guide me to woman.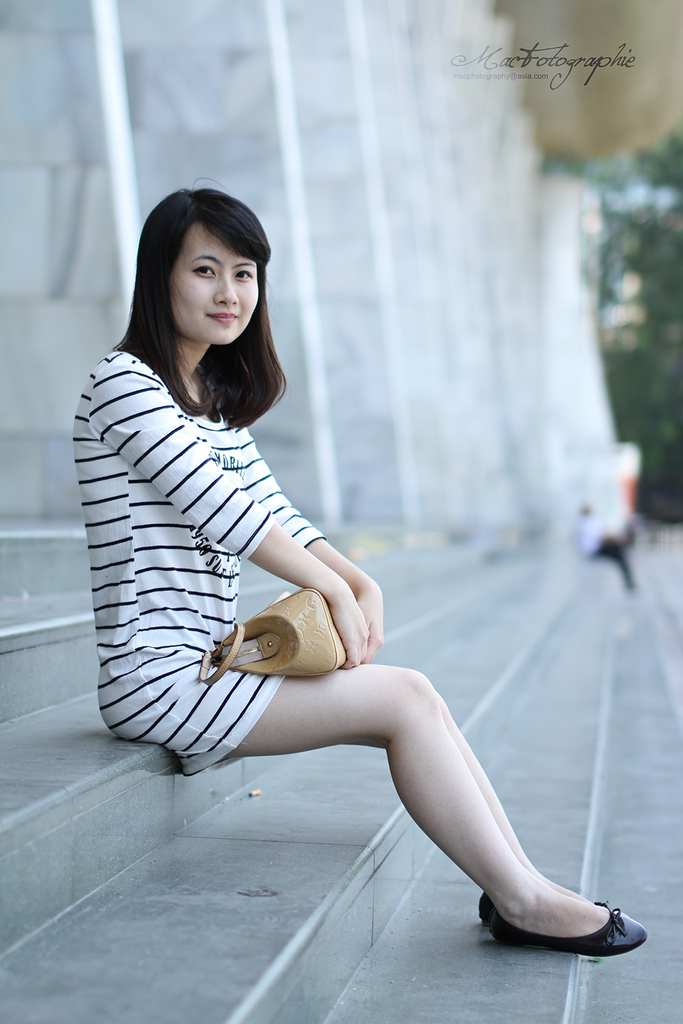
Guidance: rect(145, 153, 618, 961).
